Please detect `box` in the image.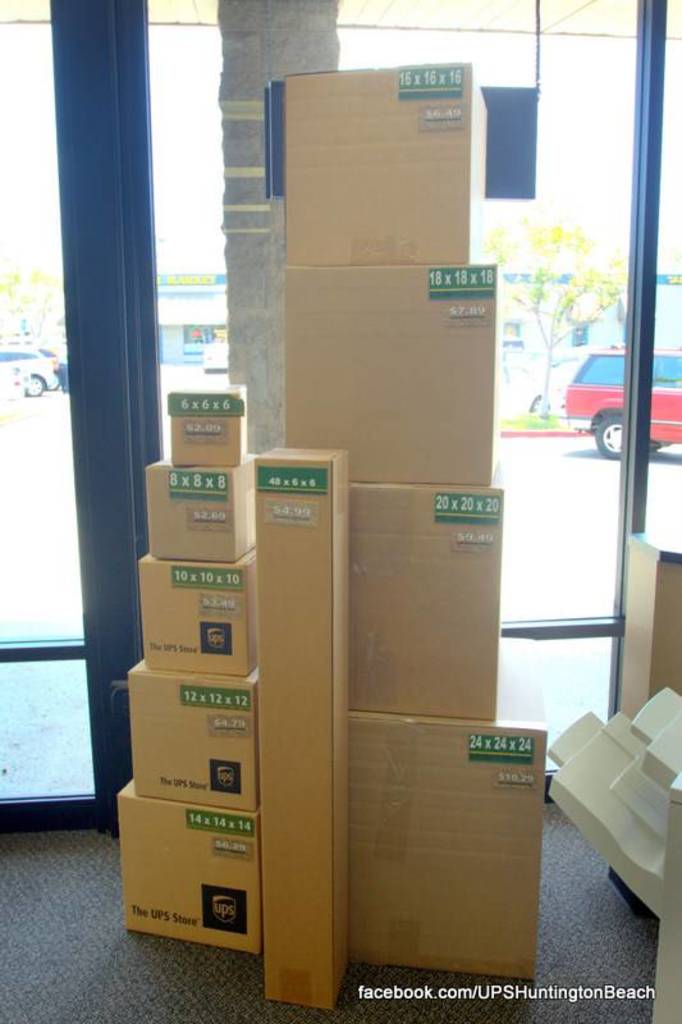
Rect(143, 456, 256, 563).
